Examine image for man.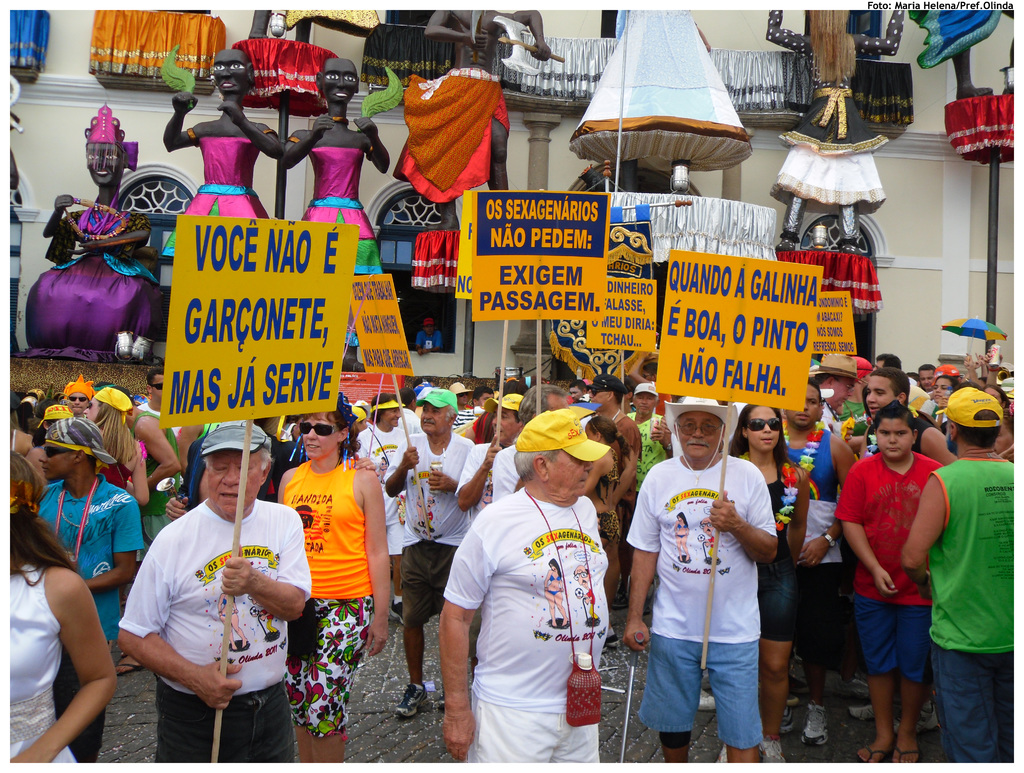
Examination result: {"x1": 177, "y1": 418, "x2": 225, "y2": 480}.
